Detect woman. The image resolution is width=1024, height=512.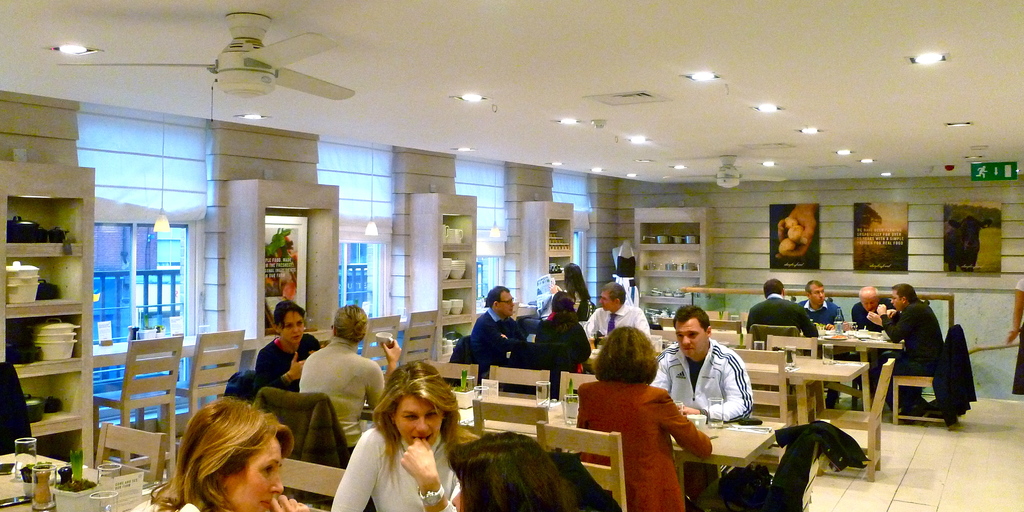
{"x1": 134, "y1": 397, "x2": 308, "y2": 511}.
